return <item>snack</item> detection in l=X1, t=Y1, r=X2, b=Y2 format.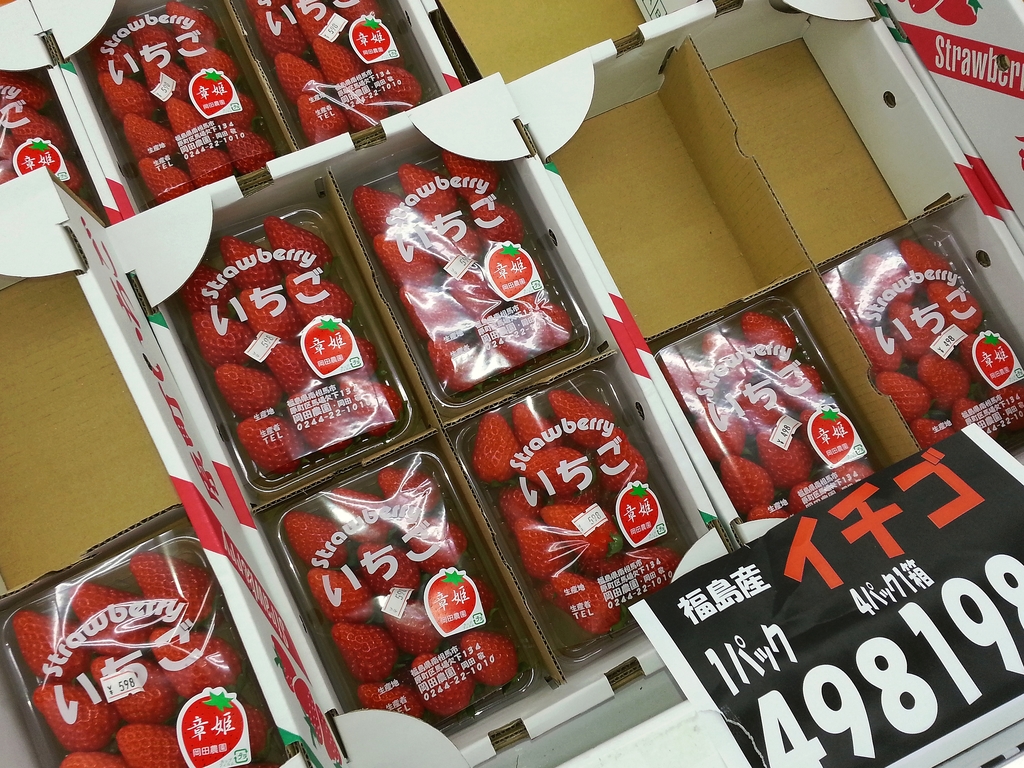
l=0, t=0, r=132, b=246.
